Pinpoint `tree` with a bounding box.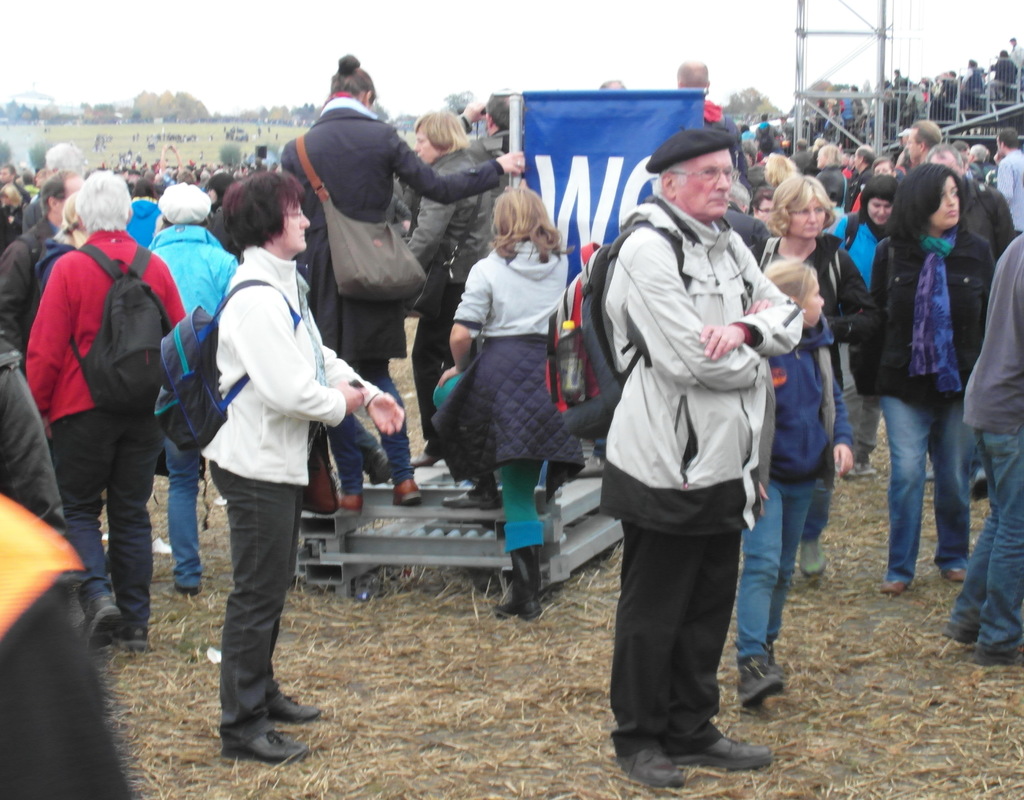
left=0, top=99, right=40, bottom=120.
